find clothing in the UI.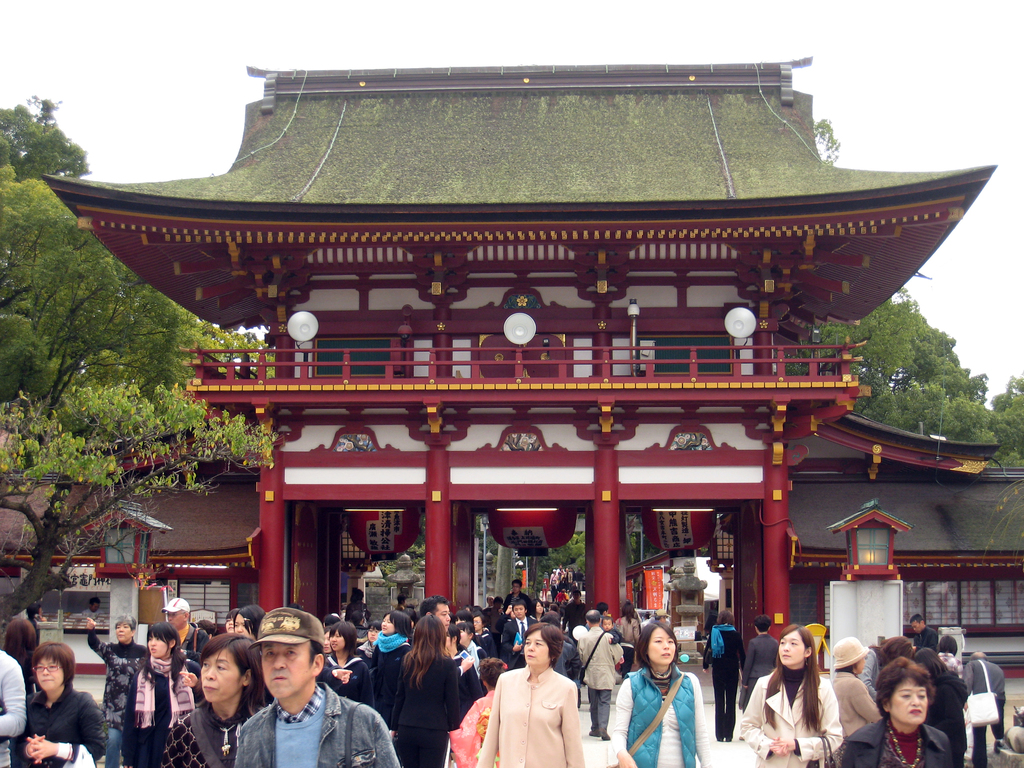
UI element at BBox(392, 659, 463, 725).
